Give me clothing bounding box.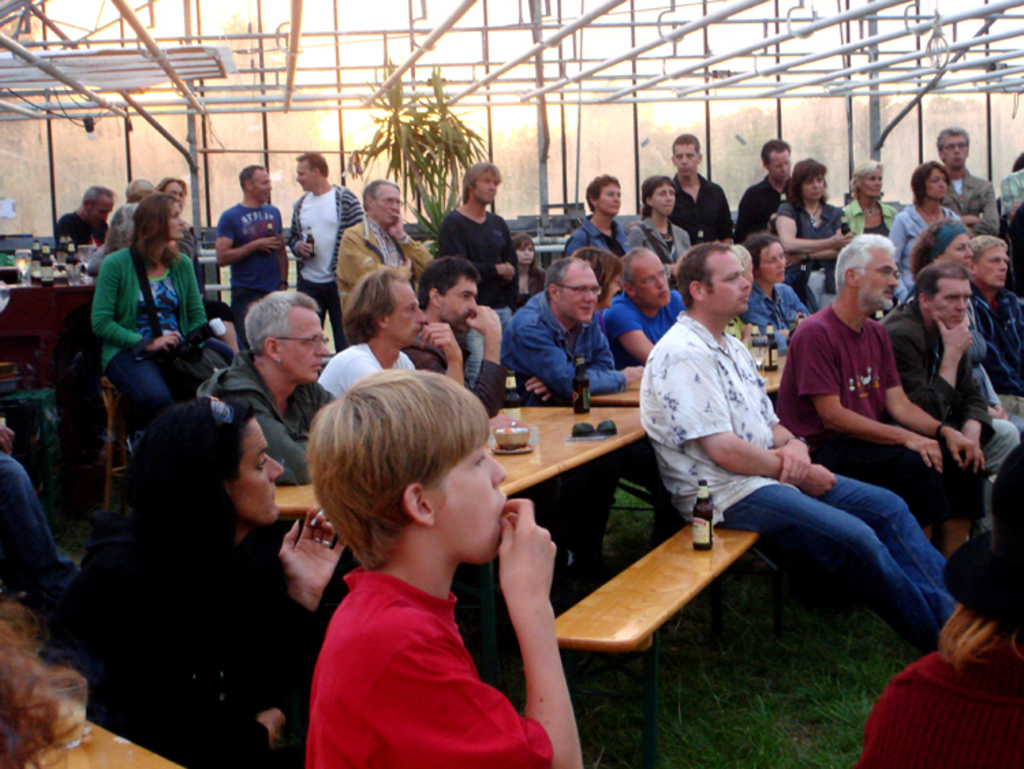
<box>887,202,953,294</box>.
